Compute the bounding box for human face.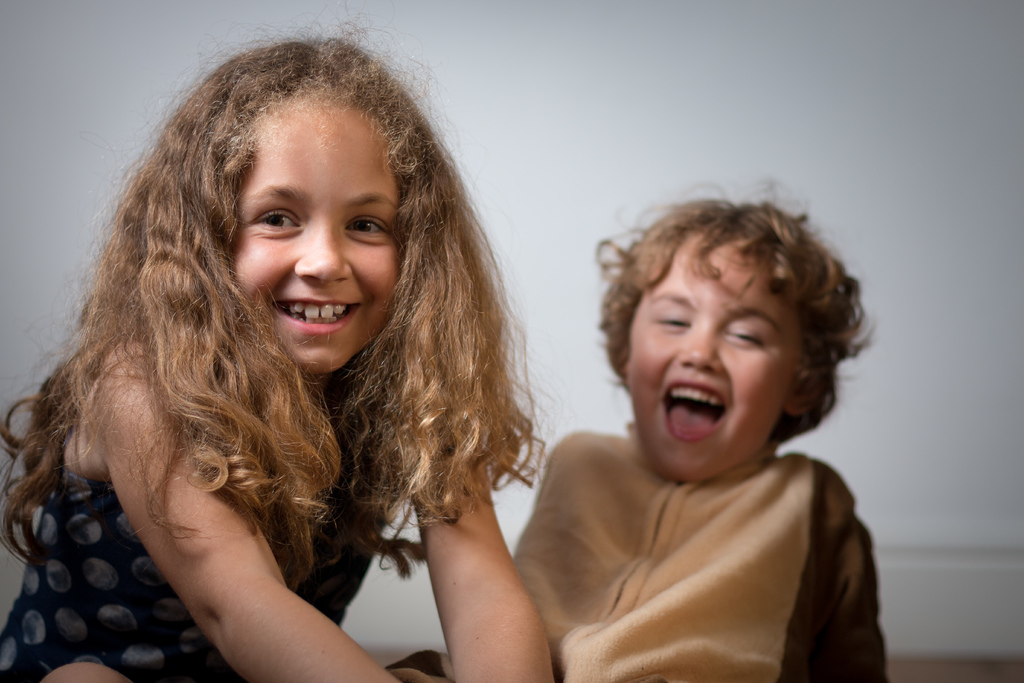
(230,100,407,383).
